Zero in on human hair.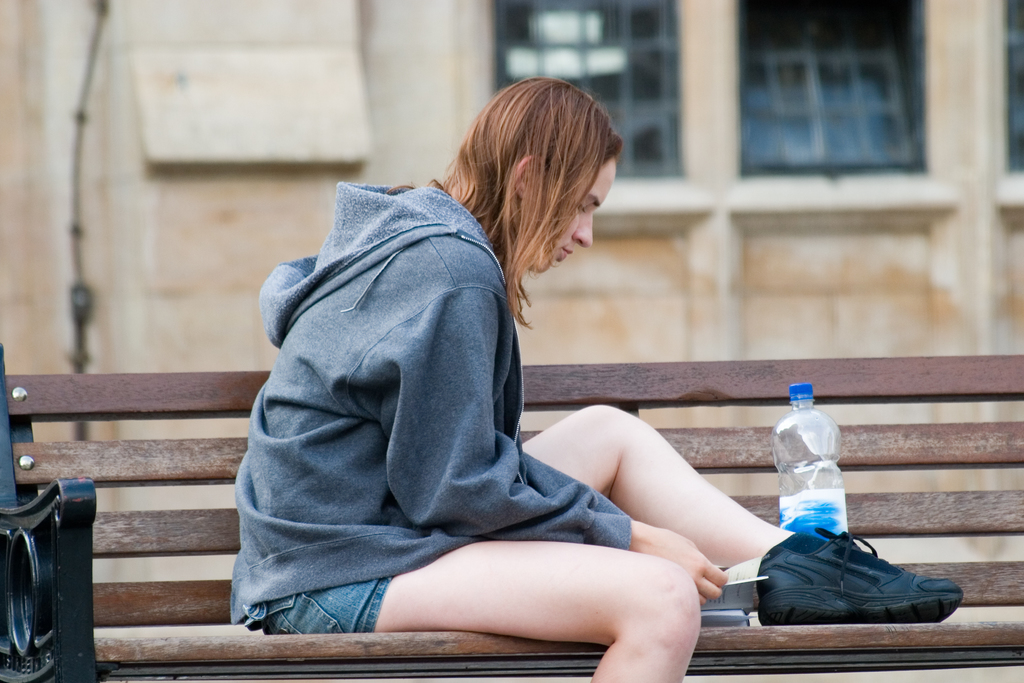
Zeroed in: select_region(388, 77, 624, 329).
